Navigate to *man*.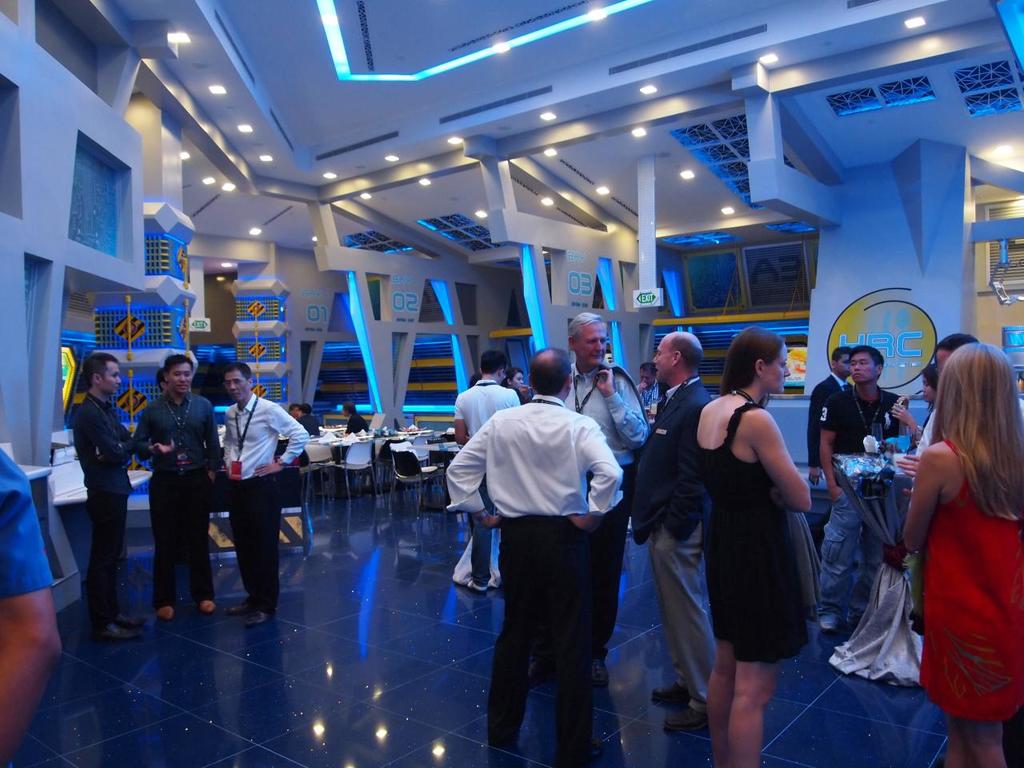
Navigation target: <region>62, 347, 146, 650</region>.
